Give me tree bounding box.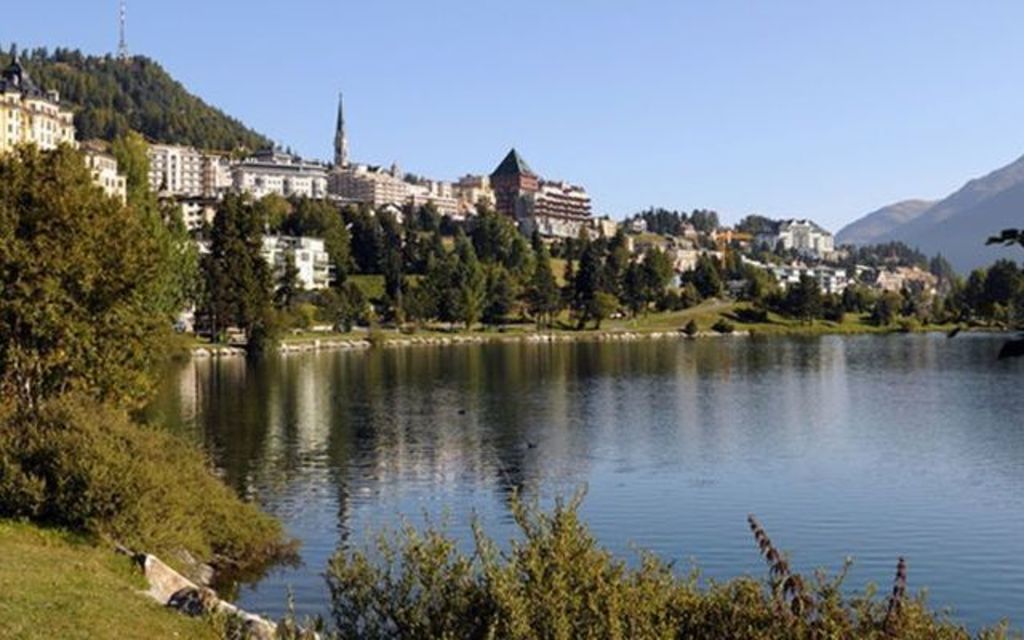
left=813, top=275, right=845, bottom=325.
